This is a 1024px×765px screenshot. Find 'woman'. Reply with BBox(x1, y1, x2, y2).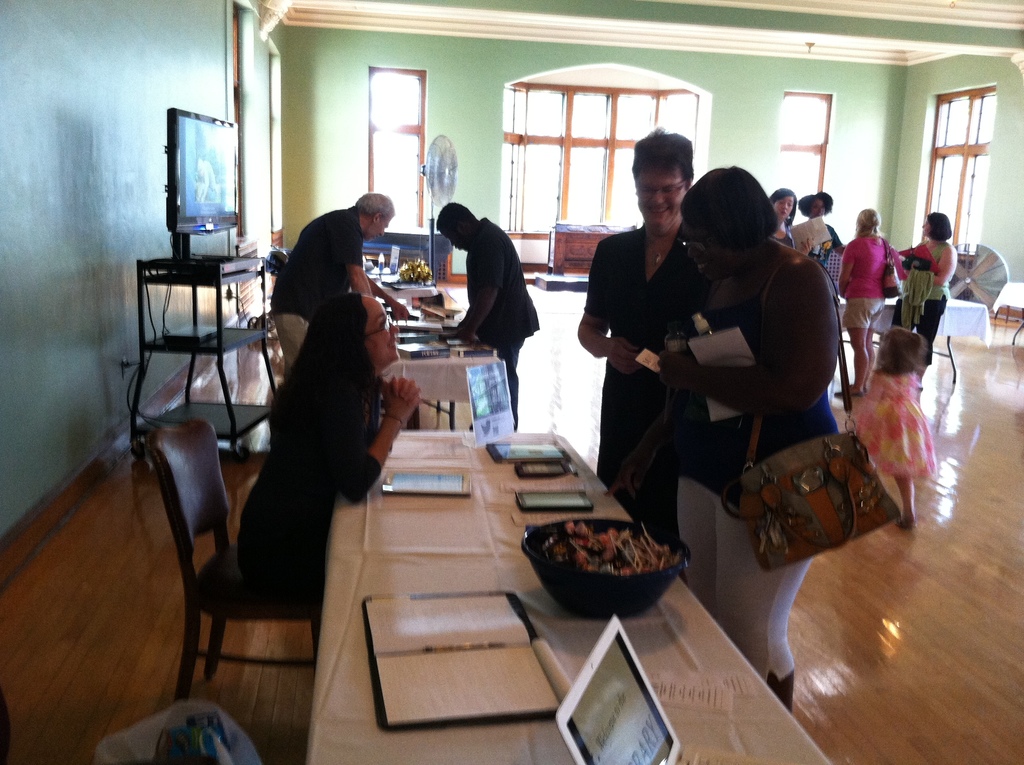
BBox(769, 187, 813, 254).
